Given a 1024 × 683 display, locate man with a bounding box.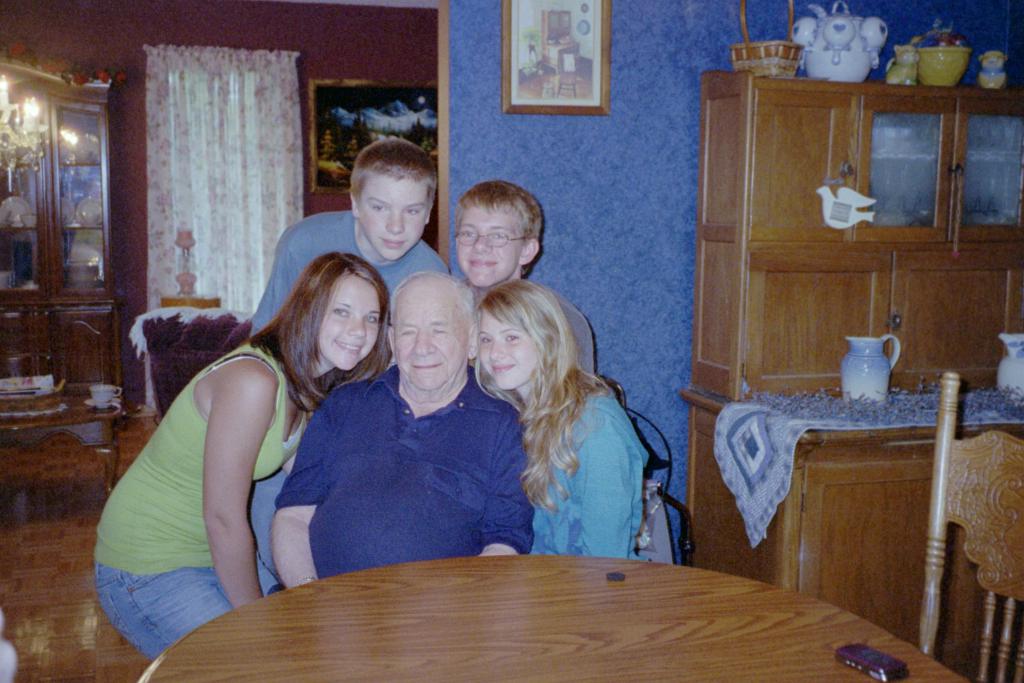
Located: 255:259:524:584.
